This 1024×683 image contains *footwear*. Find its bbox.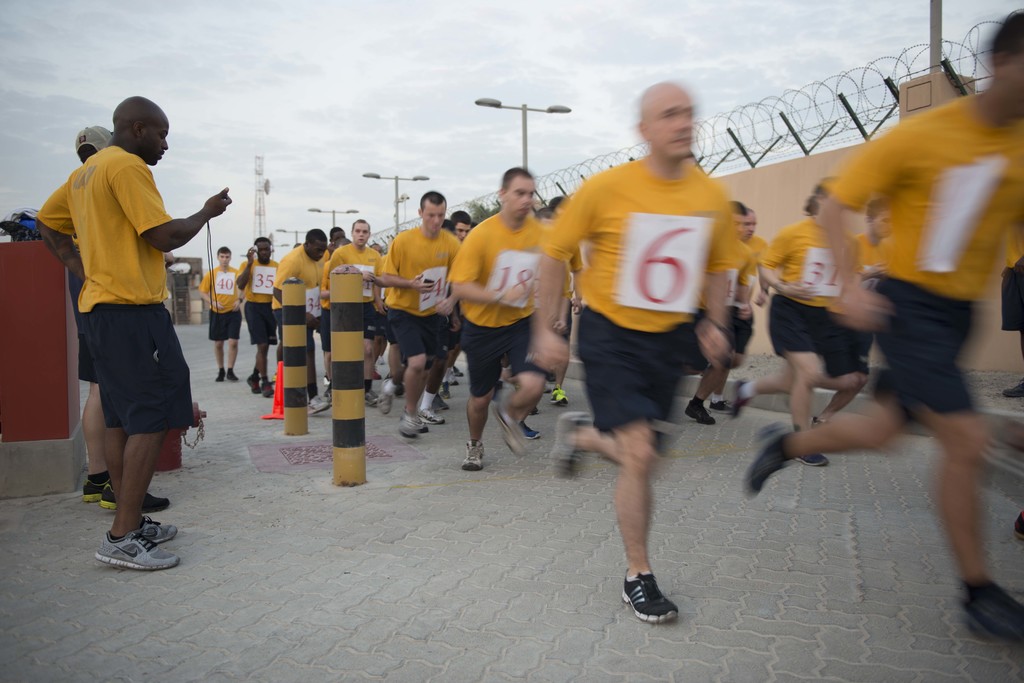
BBox(742, 415, 794, 501).
